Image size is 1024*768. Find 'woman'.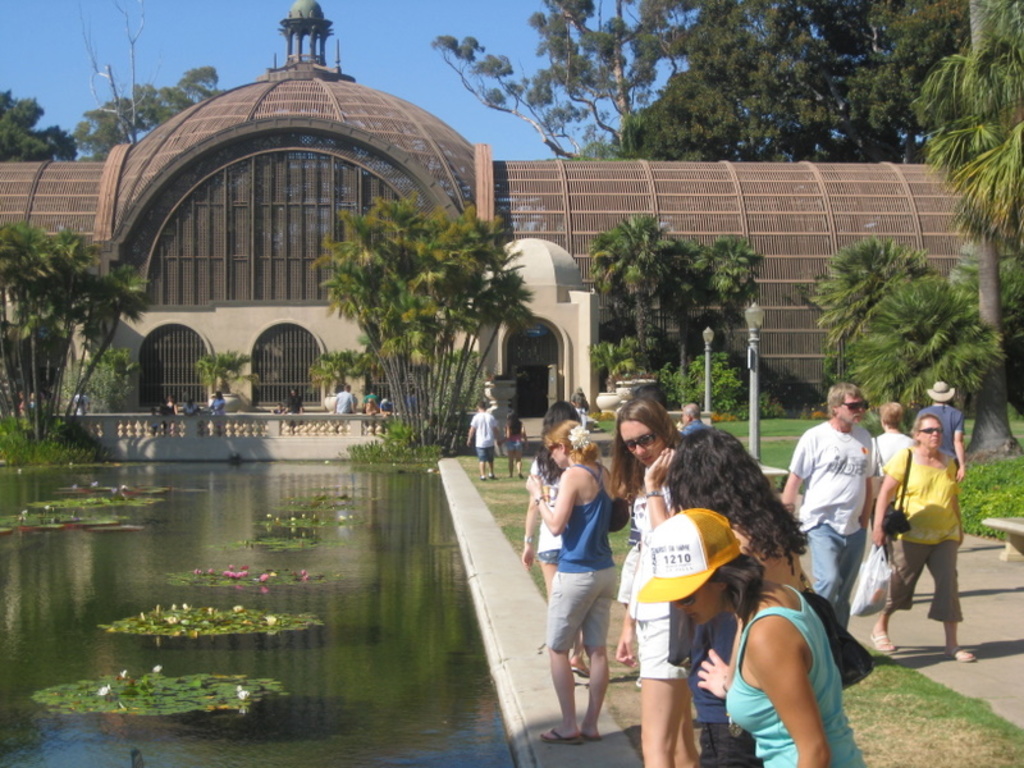
870, 399, 918, 471.
